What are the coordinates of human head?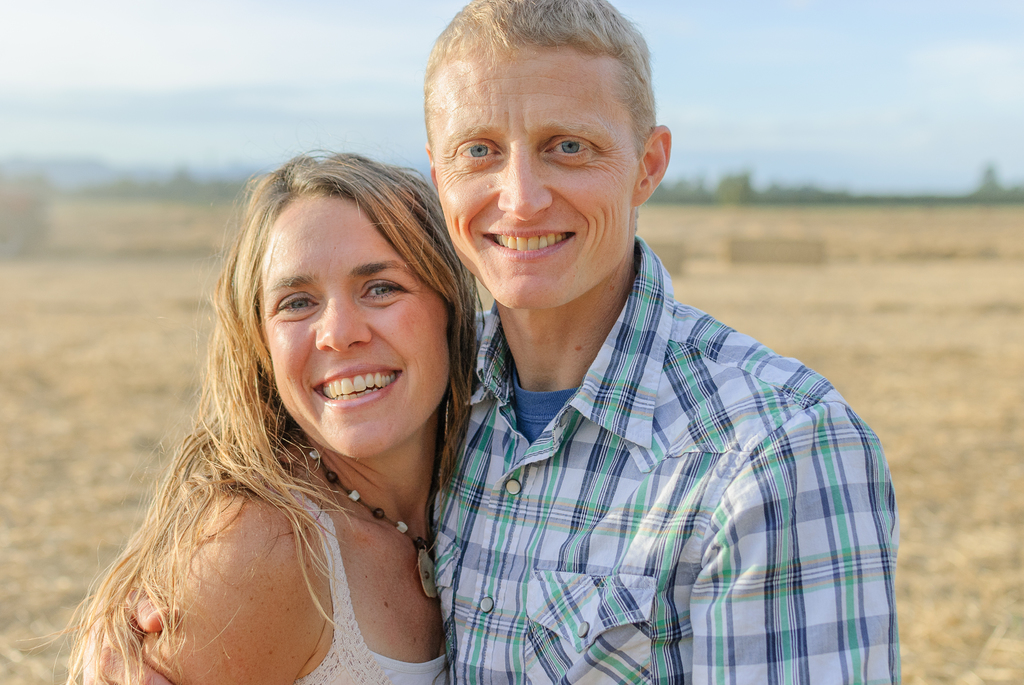
locate(241, 153, 477, 465).
